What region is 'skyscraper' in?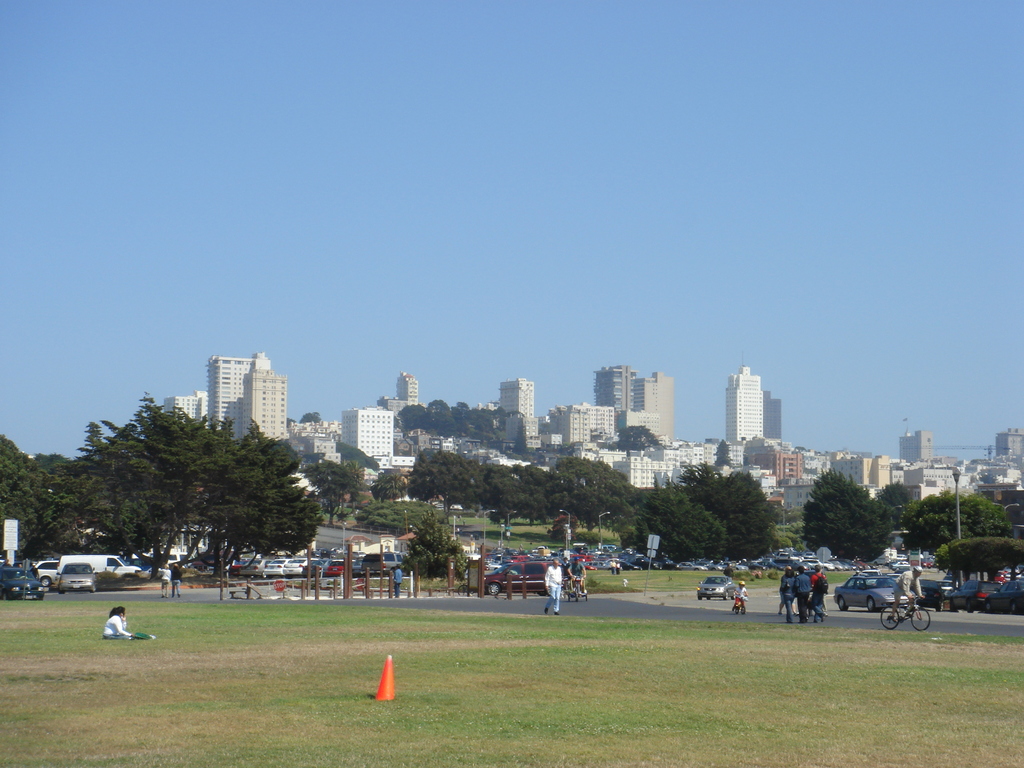
detection(207, 352, 270, 438).
